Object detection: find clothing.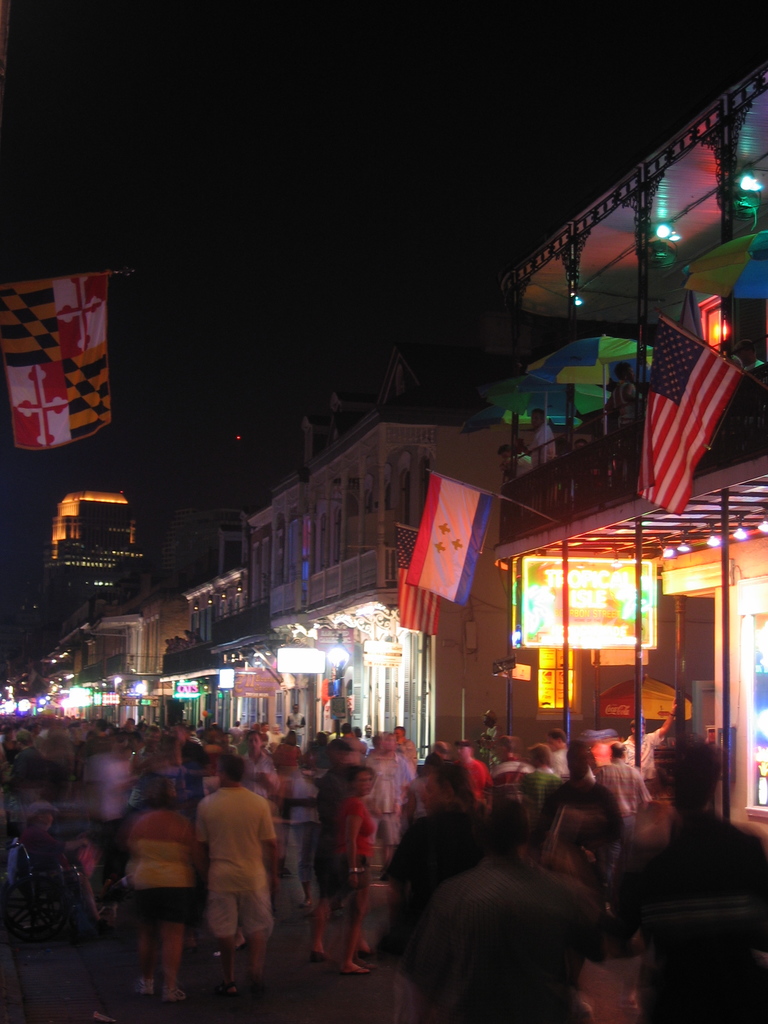
l=315, t=790, r=383, b=895.
